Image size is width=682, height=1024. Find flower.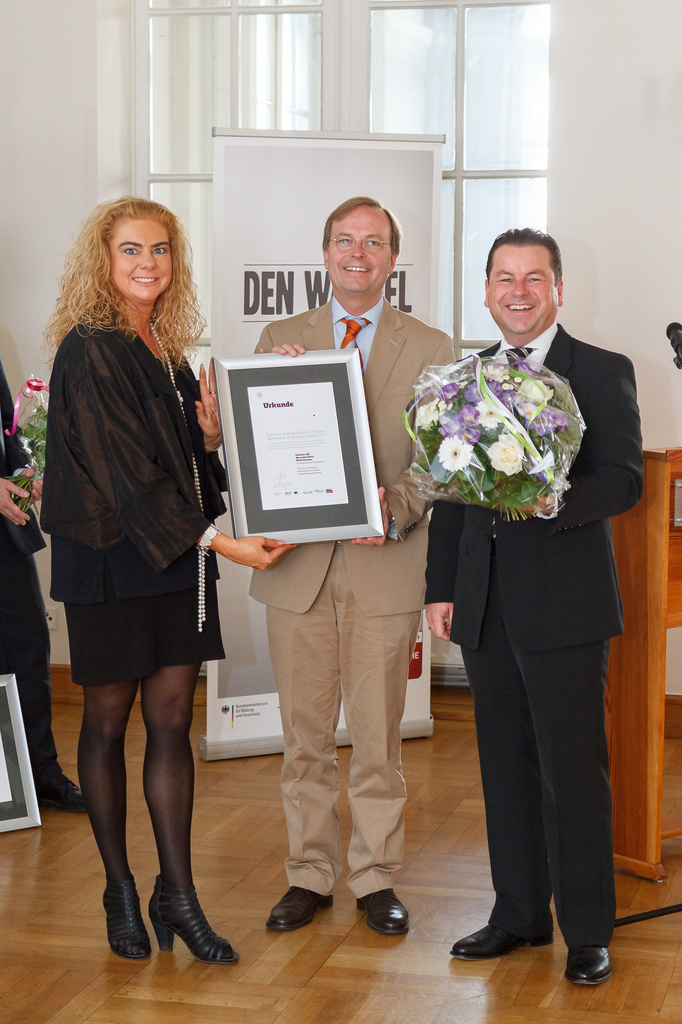
{"x1": 438, "y1": 435, "x2": 472, "y2": 468}.
